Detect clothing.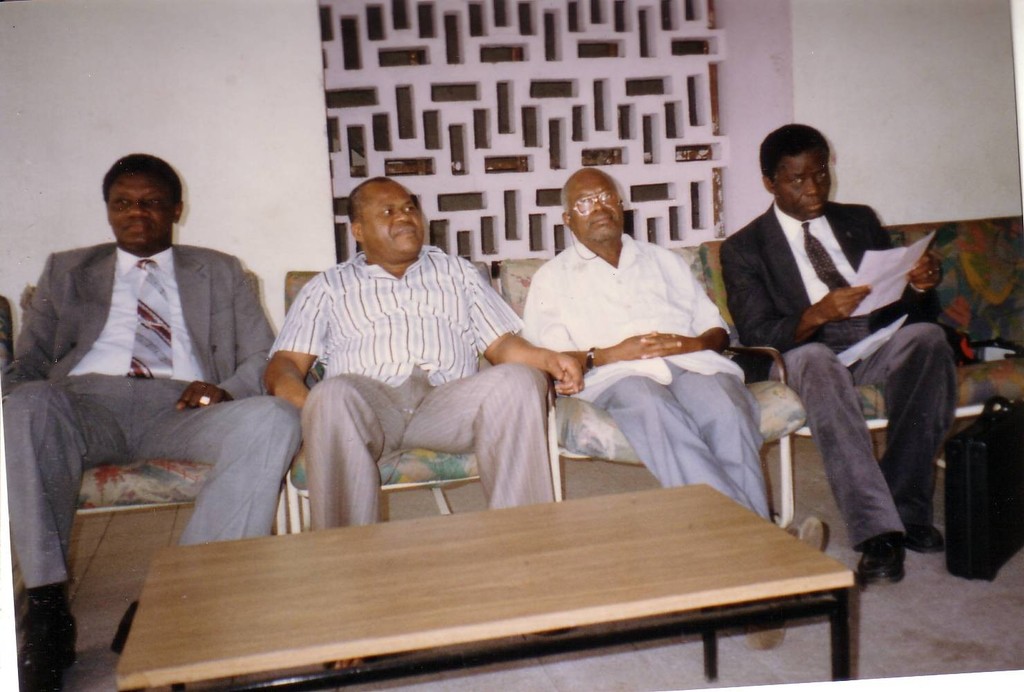
Detected at bbox=[0, 226, 304, 594].
